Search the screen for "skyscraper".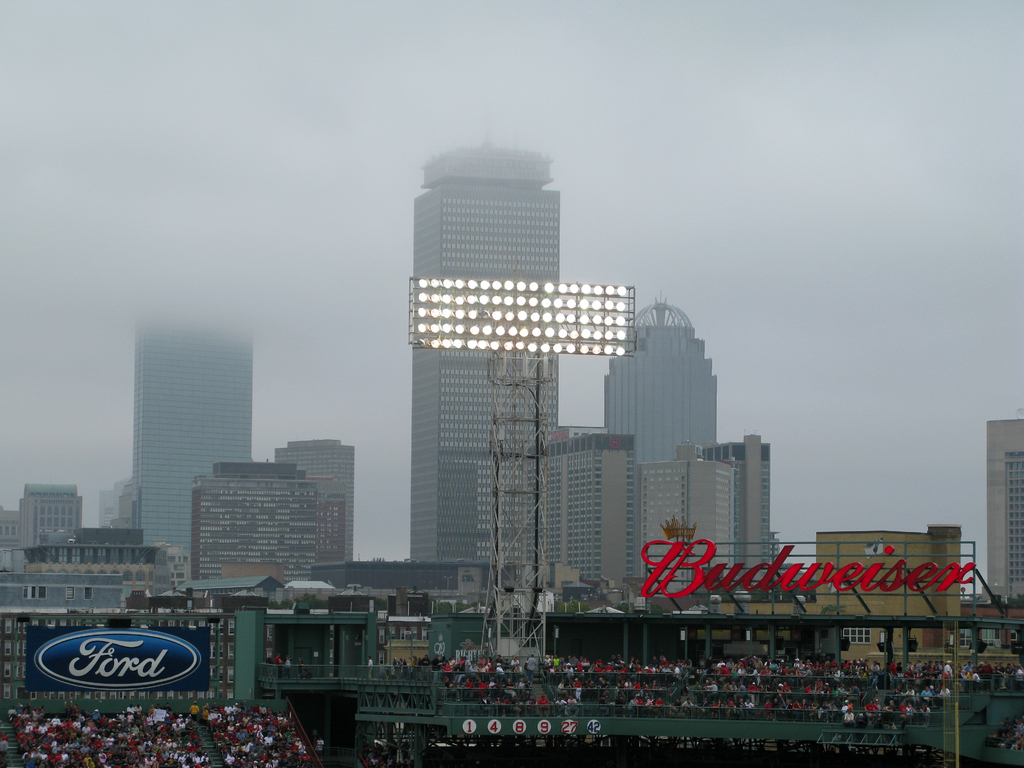
Found at box(703, 431, 776, 576).
